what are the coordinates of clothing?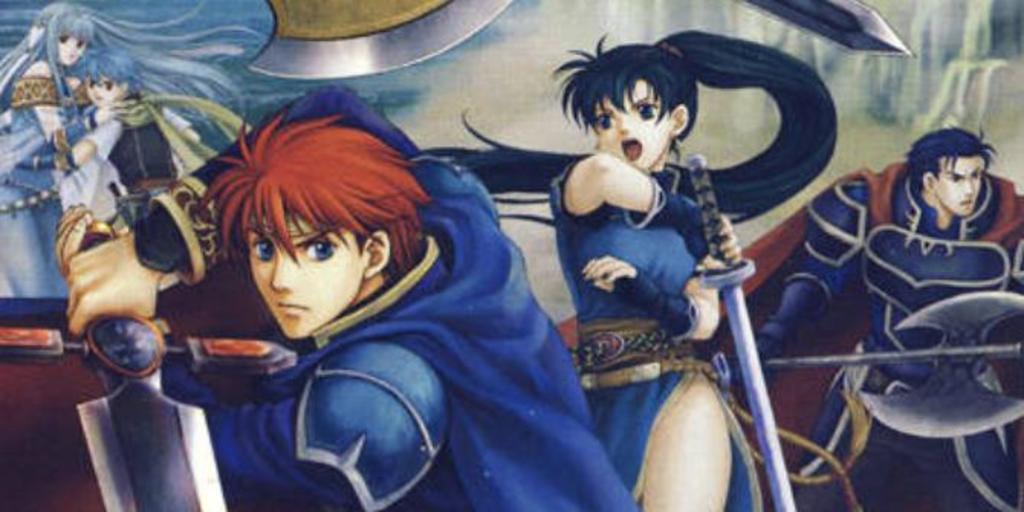
(x1=757, y1=160, x2=1022, y2=510).
